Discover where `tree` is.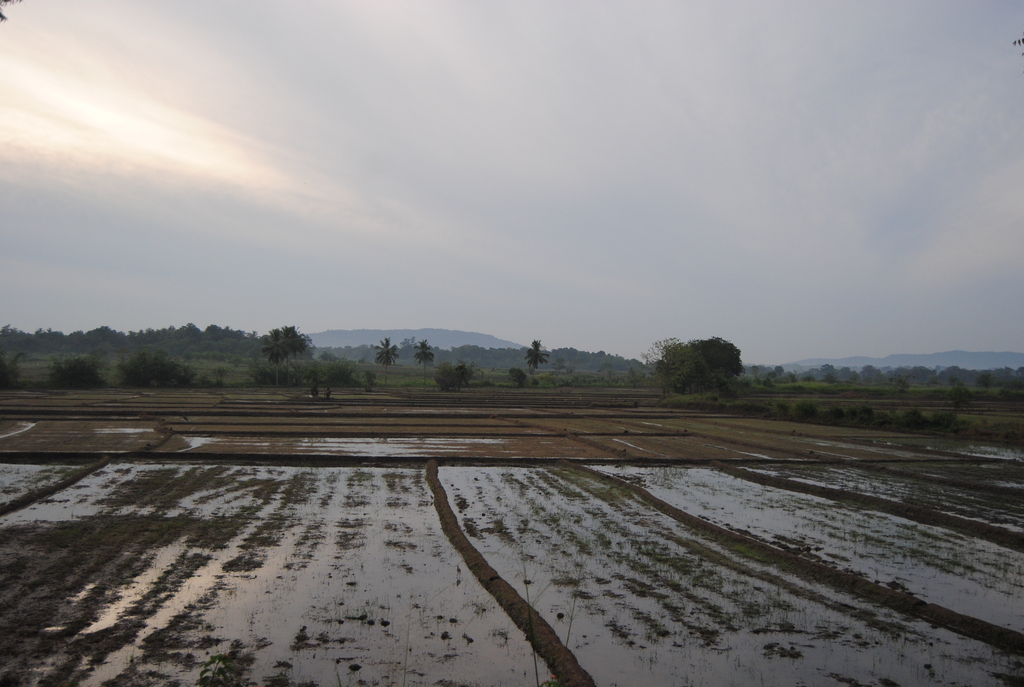
Discovered at 375/339/399/383.
